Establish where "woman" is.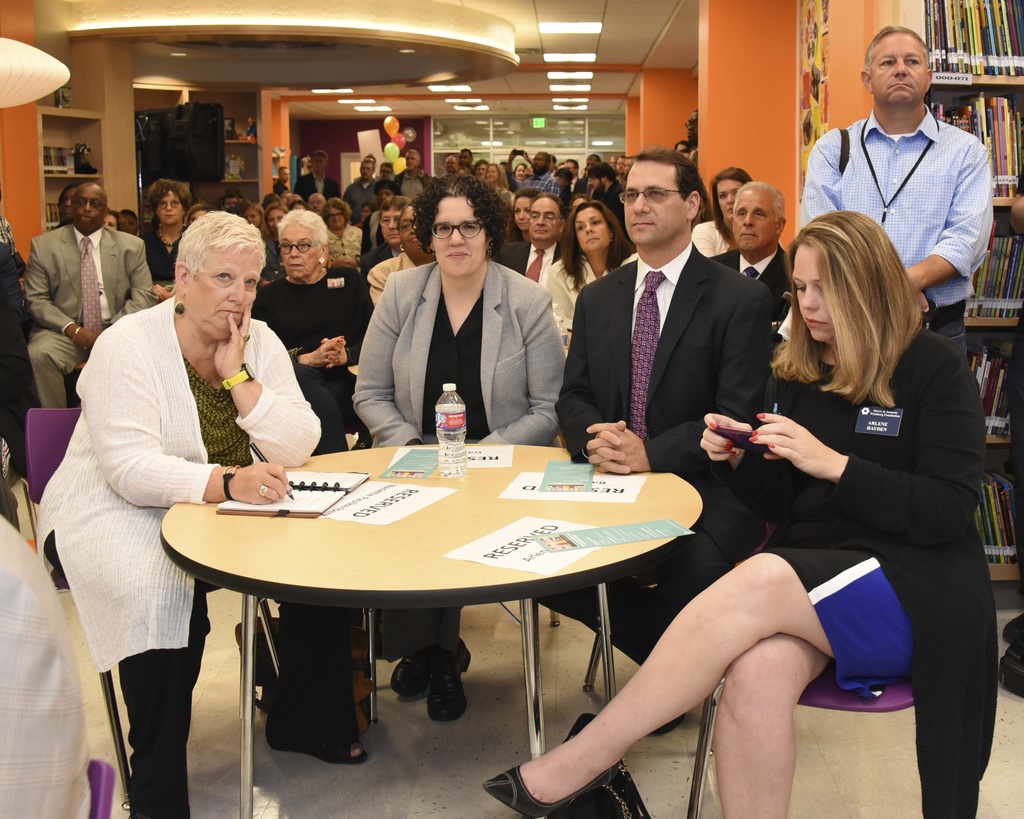
Established at l=690, t=167, r=758, b=260.
